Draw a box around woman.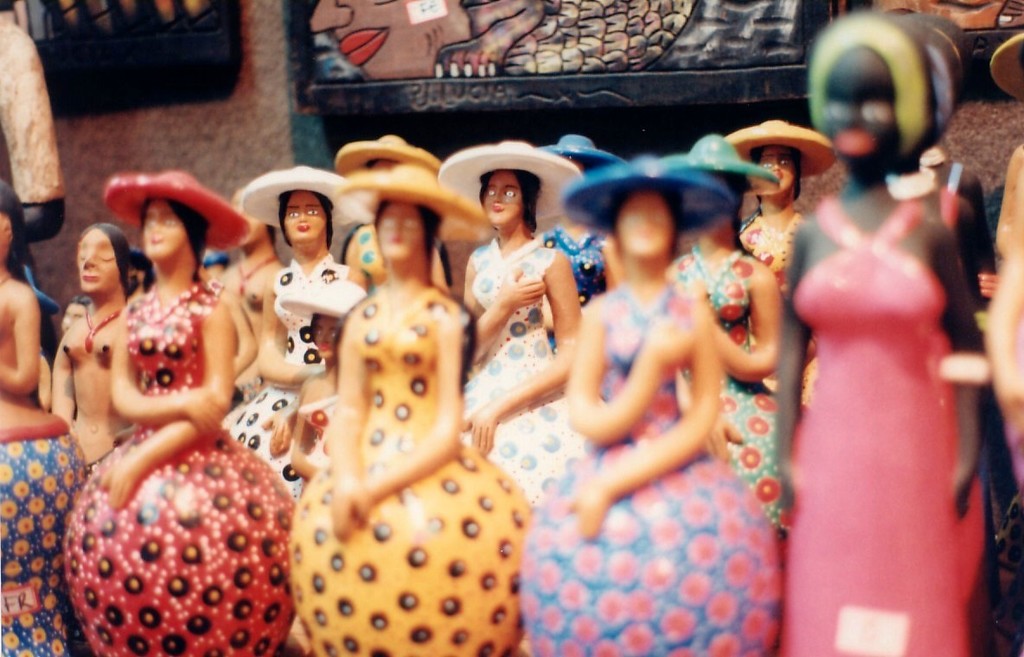
(880, 0, 998, 337).
